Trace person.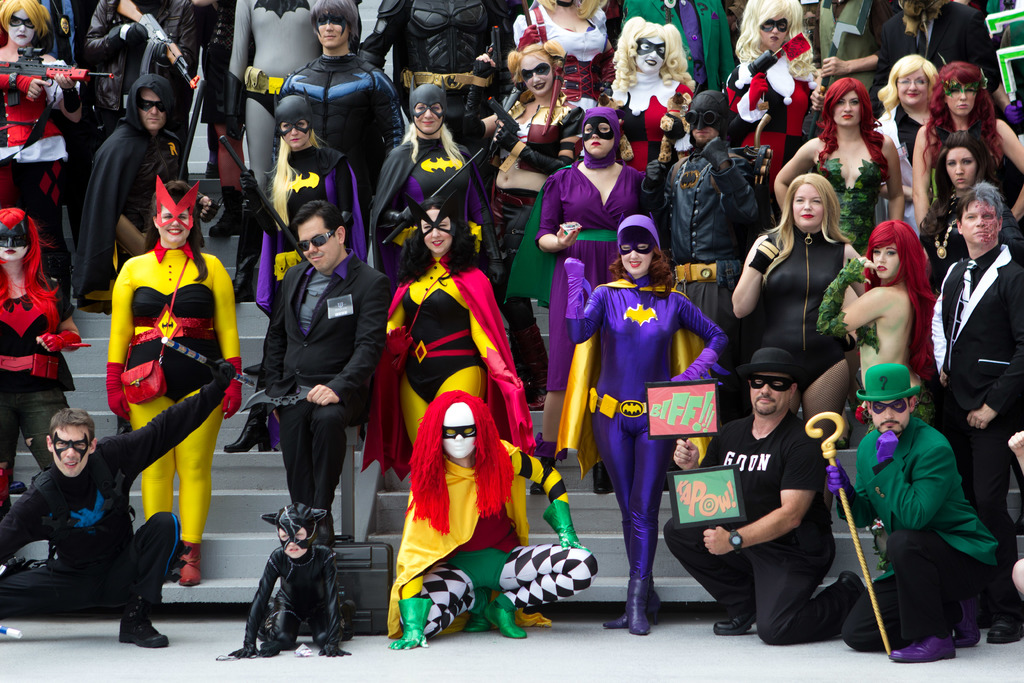
Traced to l=375, t=88, r=491, b=258.
